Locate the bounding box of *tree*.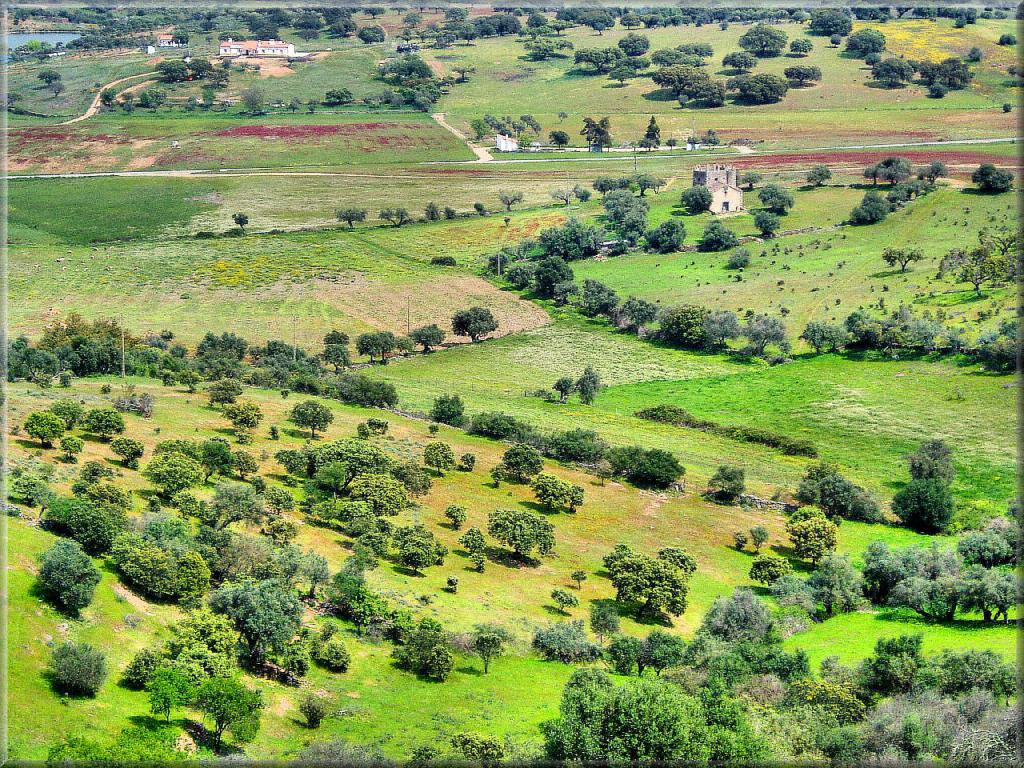
Bounding box: left=666, top=135, right=674, bottom=150.
